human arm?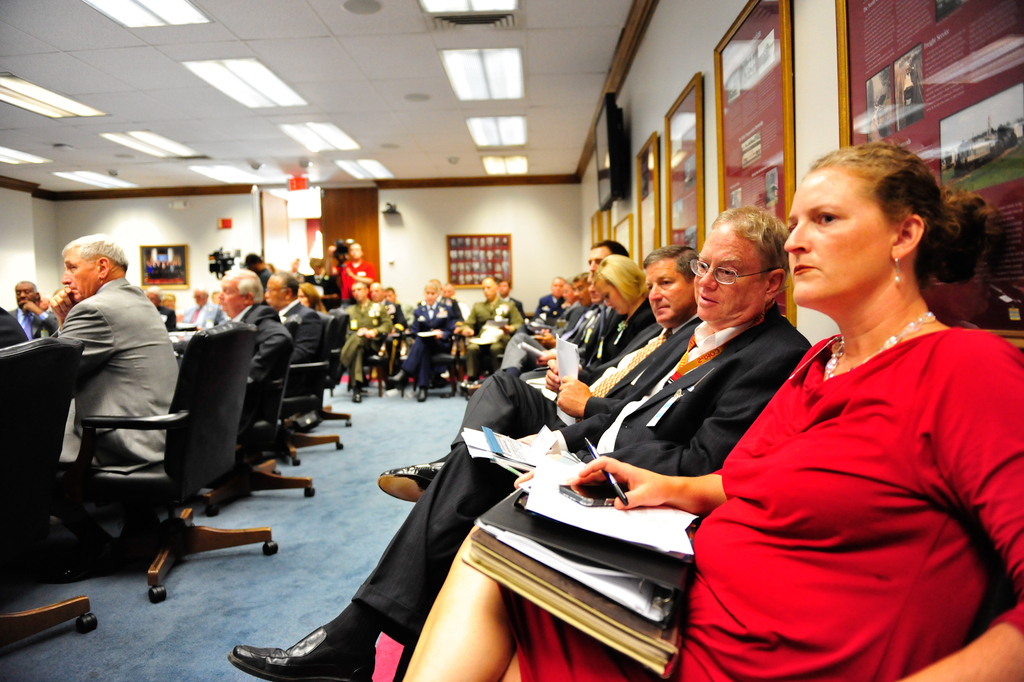
[left=287, top=309, right=325, bottom=362]
